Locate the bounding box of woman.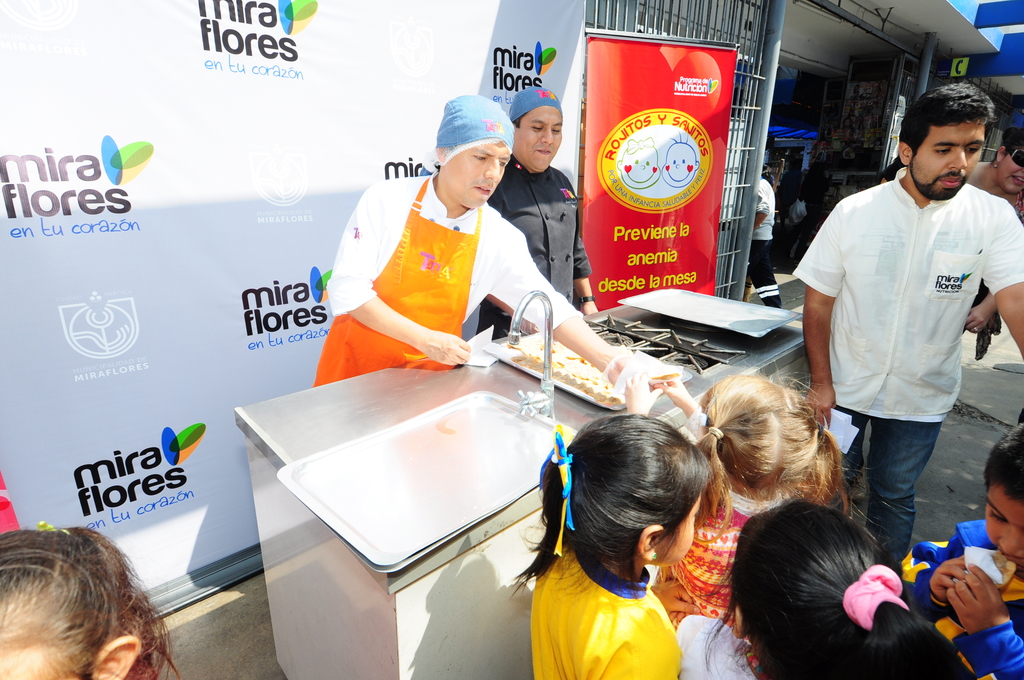
Bounding box: 959, 124, 1023, 337.
